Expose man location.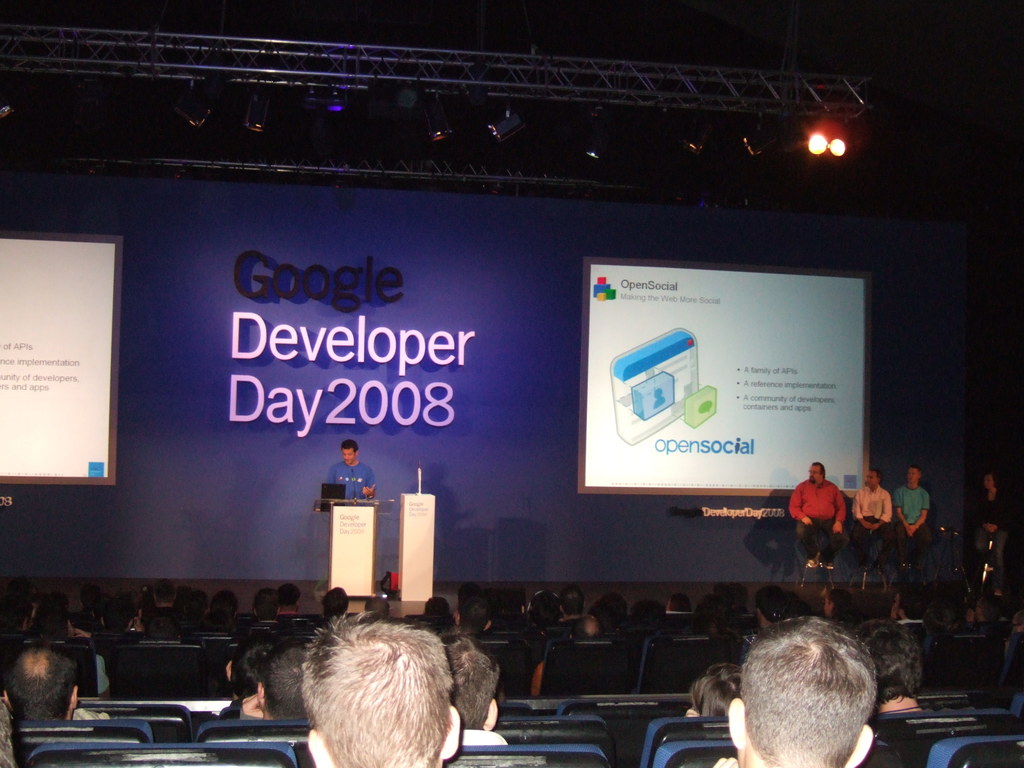
Exposed at (left=0, top=643, right=75, bottom=730).
